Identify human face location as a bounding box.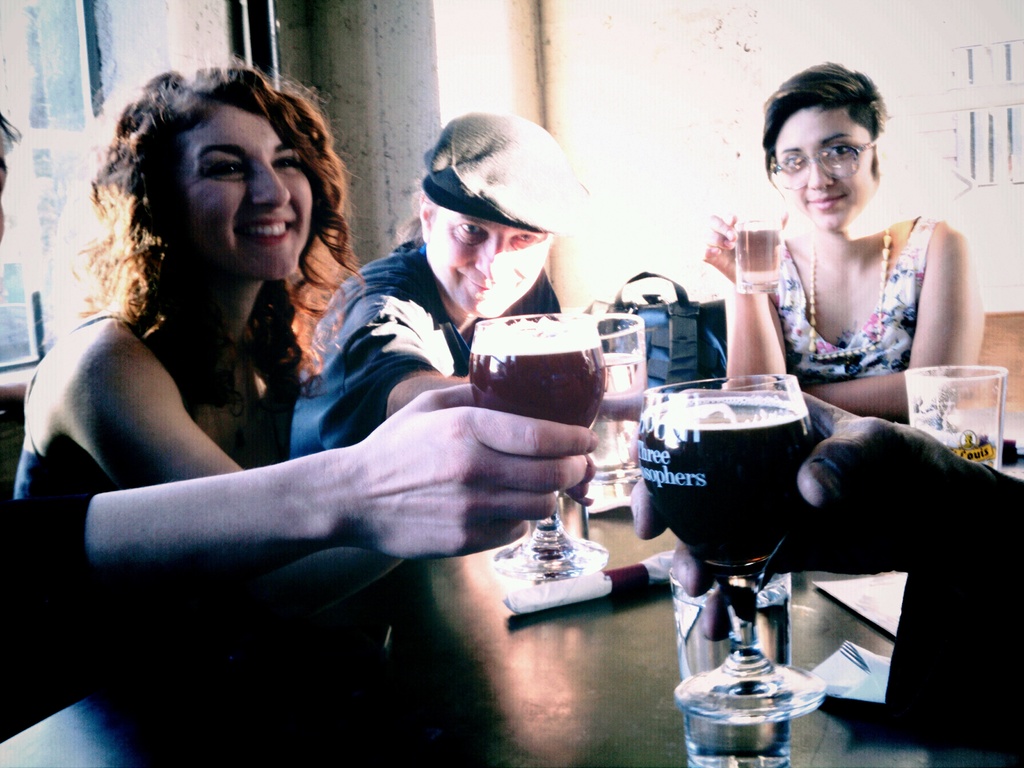
177,100,315,285.
